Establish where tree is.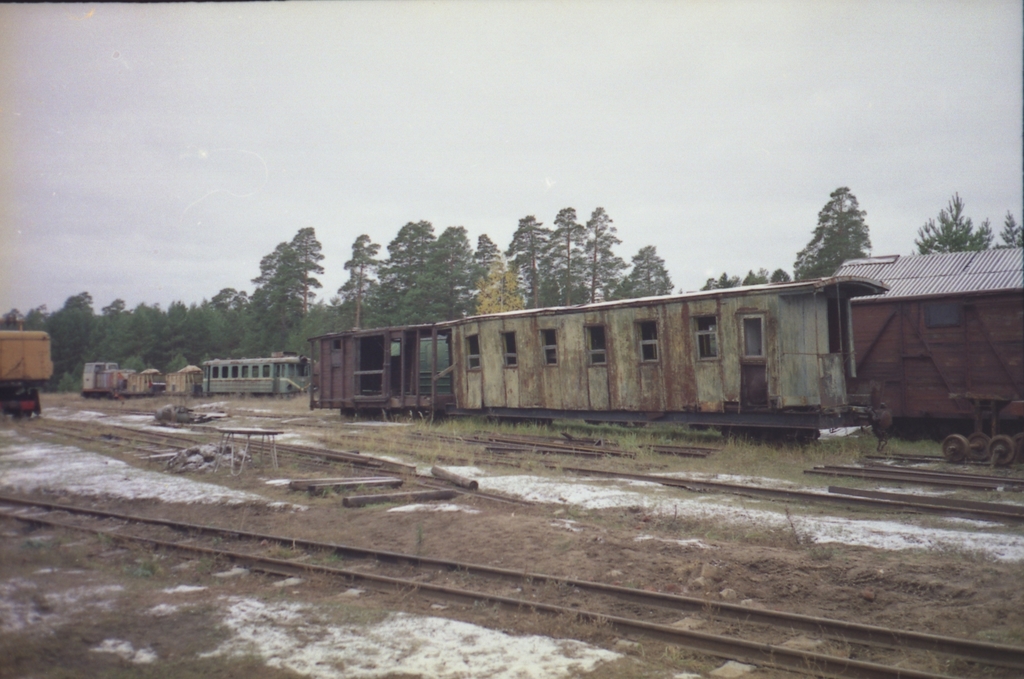
Established at l=630, t=250, r=684, b=299.
